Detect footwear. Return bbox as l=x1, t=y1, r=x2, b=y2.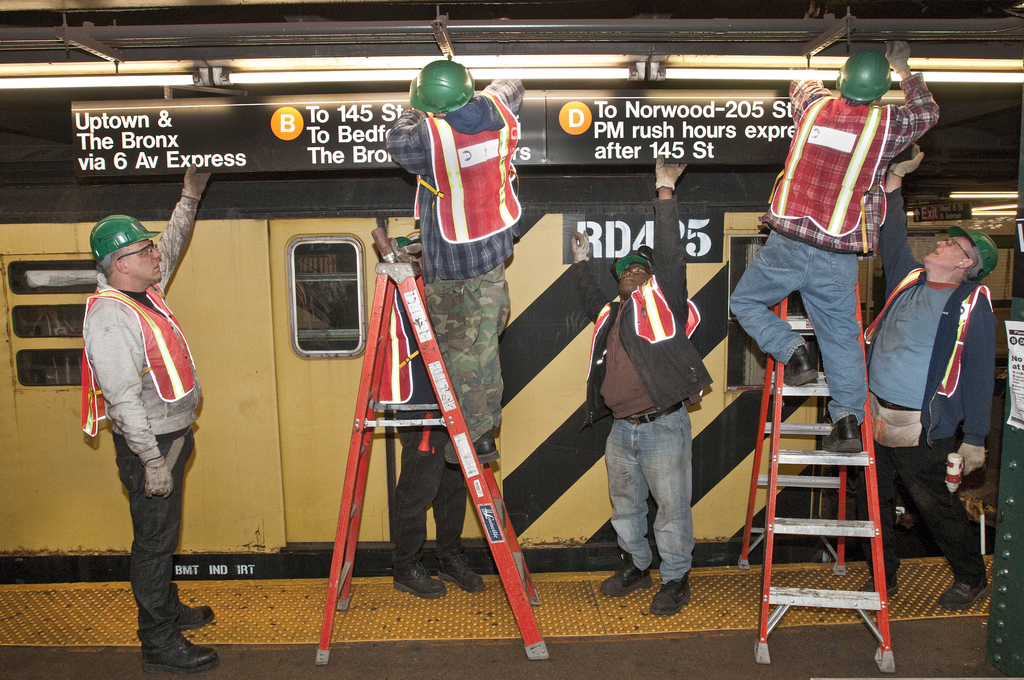
l=143, t=631, r=220, b=676.
